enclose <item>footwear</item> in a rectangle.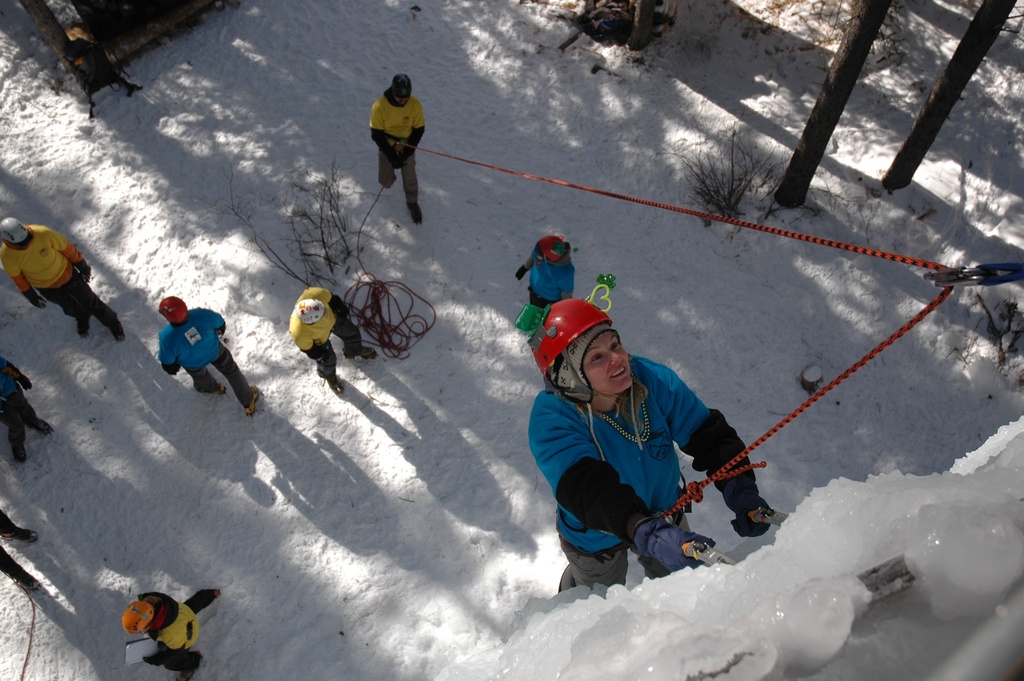
<bbox>403, 205, 424, 223</bbox>.
